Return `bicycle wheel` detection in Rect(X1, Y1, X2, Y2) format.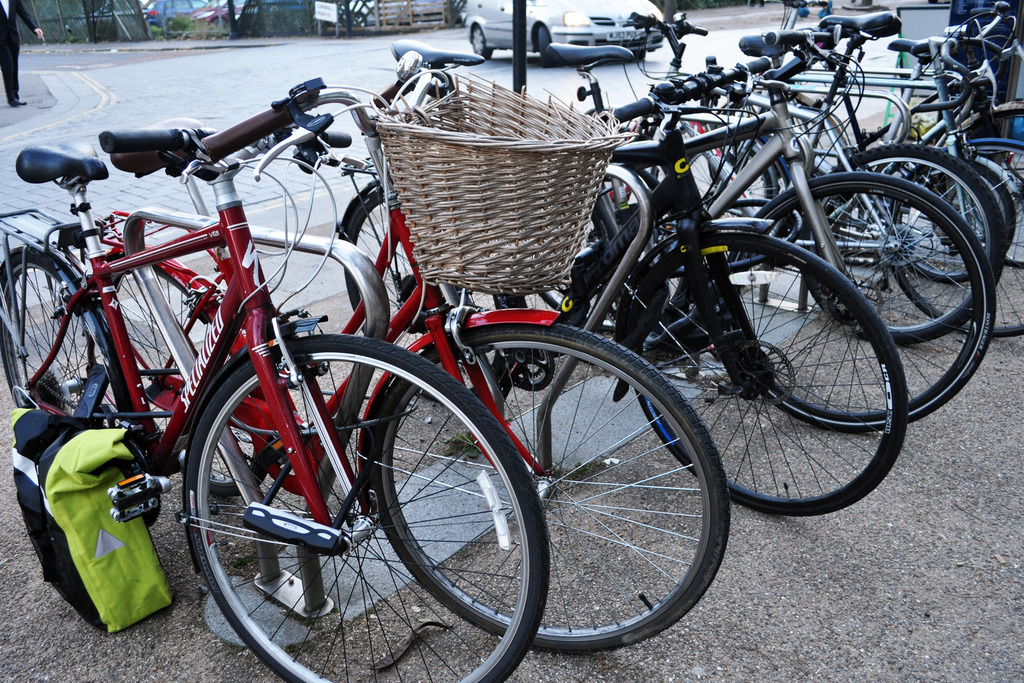
Rect(634, 236, 904, 523).
